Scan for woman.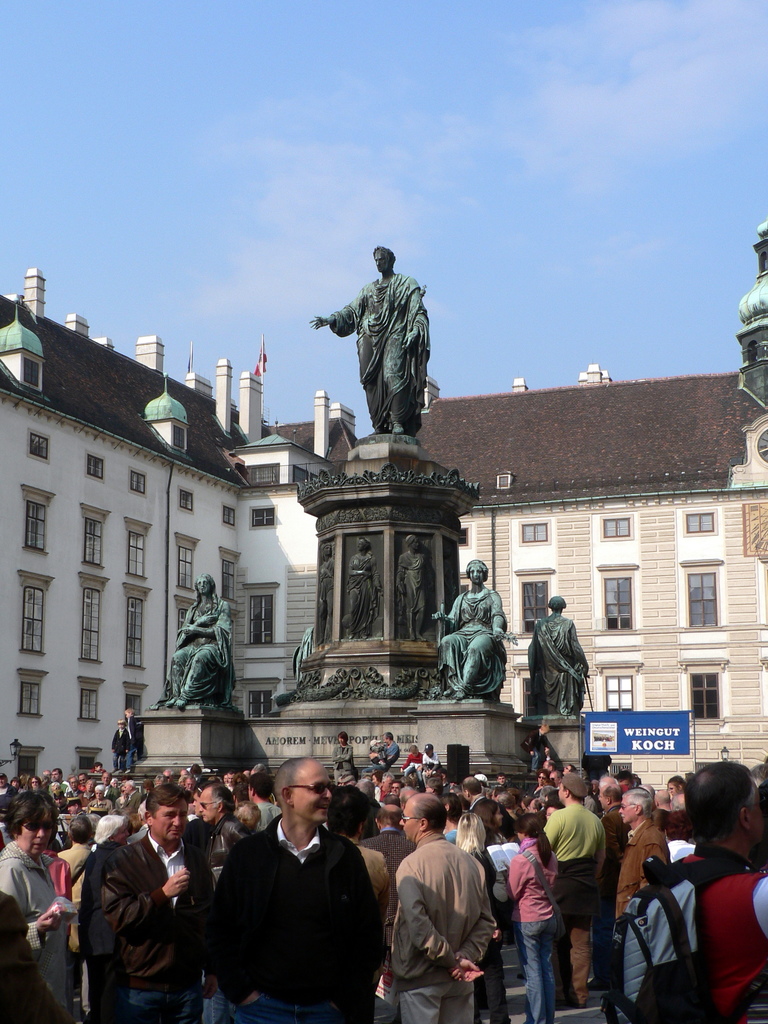
Scan result: (0,793,75,1016).
